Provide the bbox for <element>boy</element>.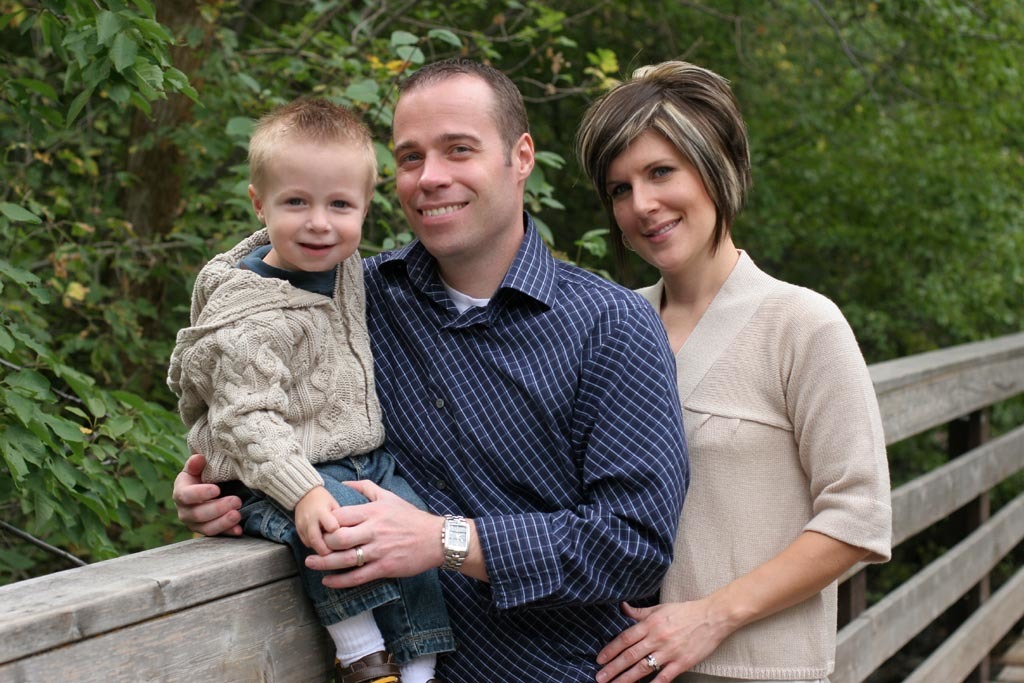
143/140/420/556.
